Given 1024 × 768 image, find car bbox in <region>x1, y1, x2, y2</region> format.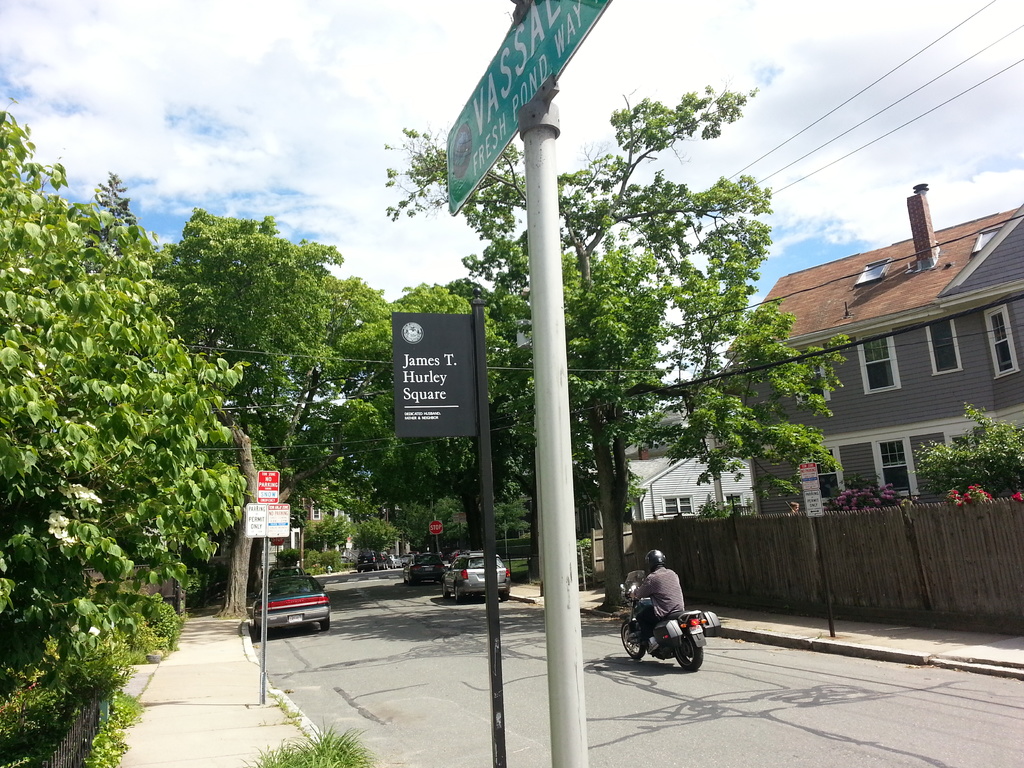
<region>408, 552, 445, 584</region>.
